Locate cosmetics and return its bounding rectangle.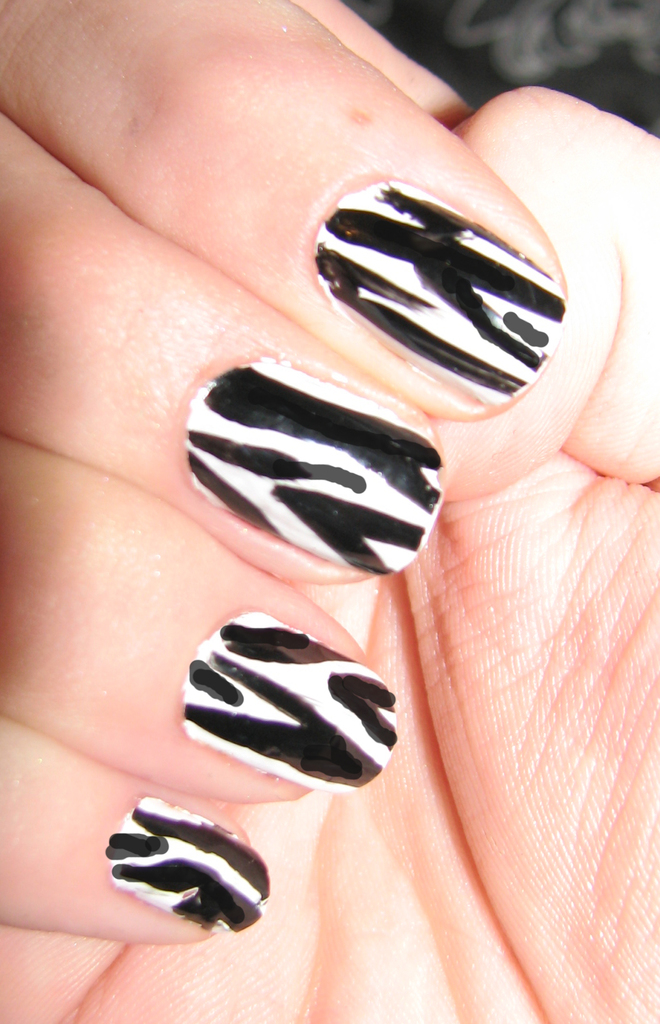
x1=186 y1=353 x2=445 y2=581.
